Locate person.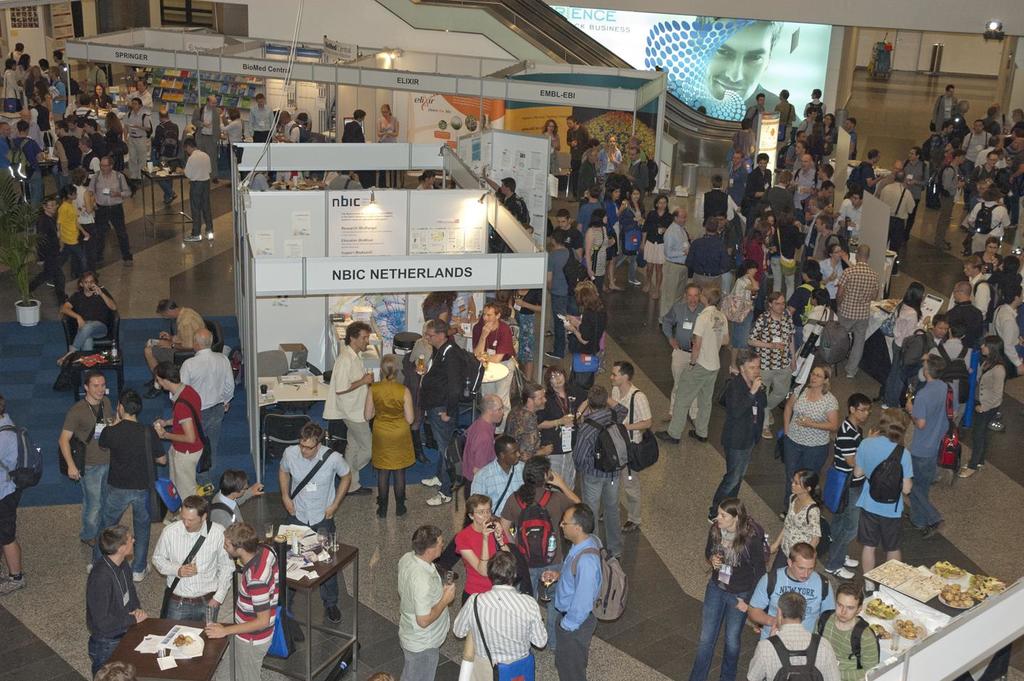
Bounding box: box=[730, 150, 748, 206].
